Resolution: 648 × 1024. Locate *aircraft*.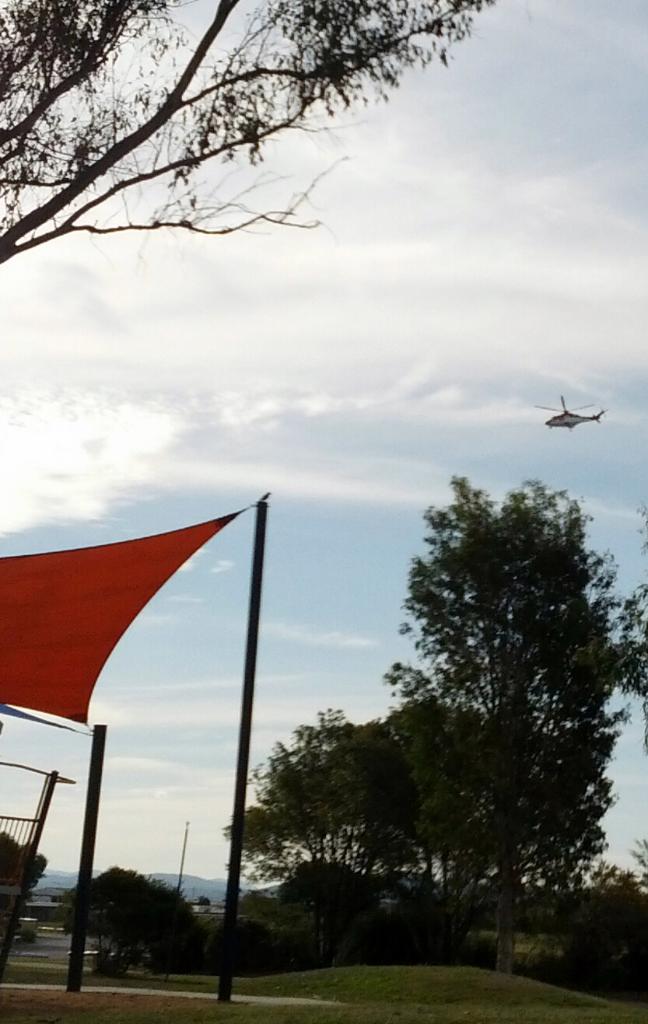
x1=536 y1=391 x2=606 y2=432.
